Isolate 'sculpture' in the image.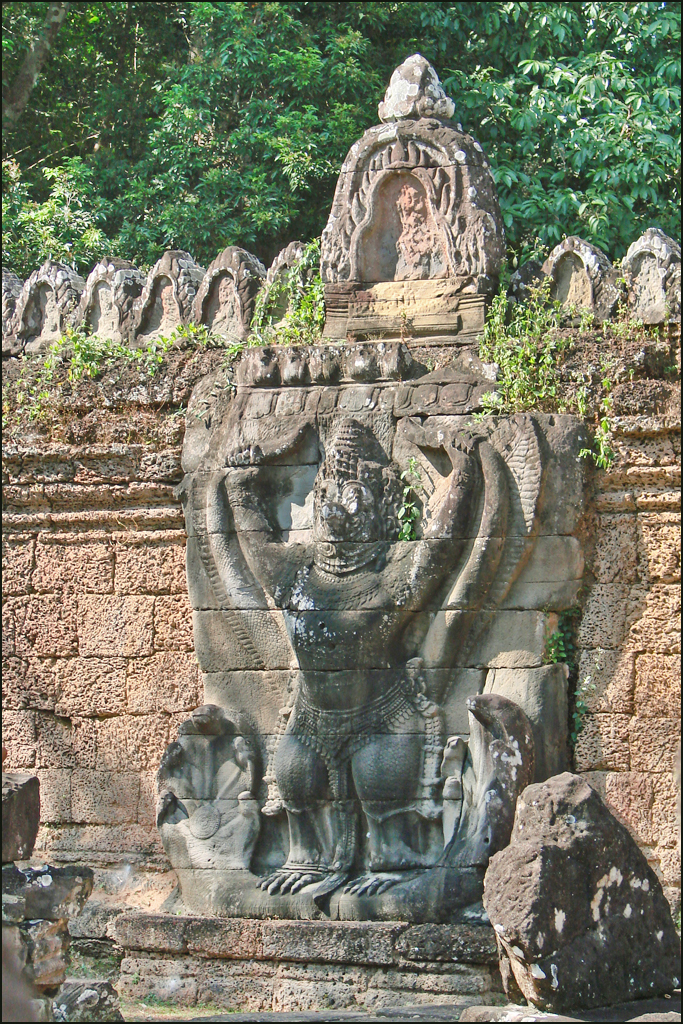
Isolated region: crop(215, 429, 483, 889).
